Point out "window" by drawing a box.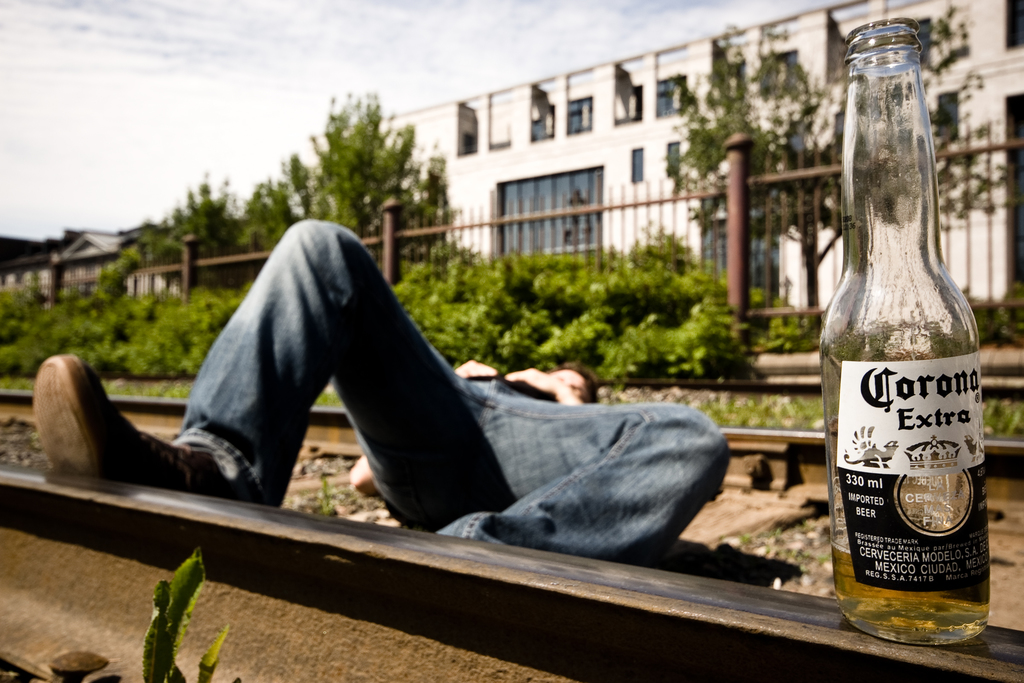
region(656, 81, 682, 111).
